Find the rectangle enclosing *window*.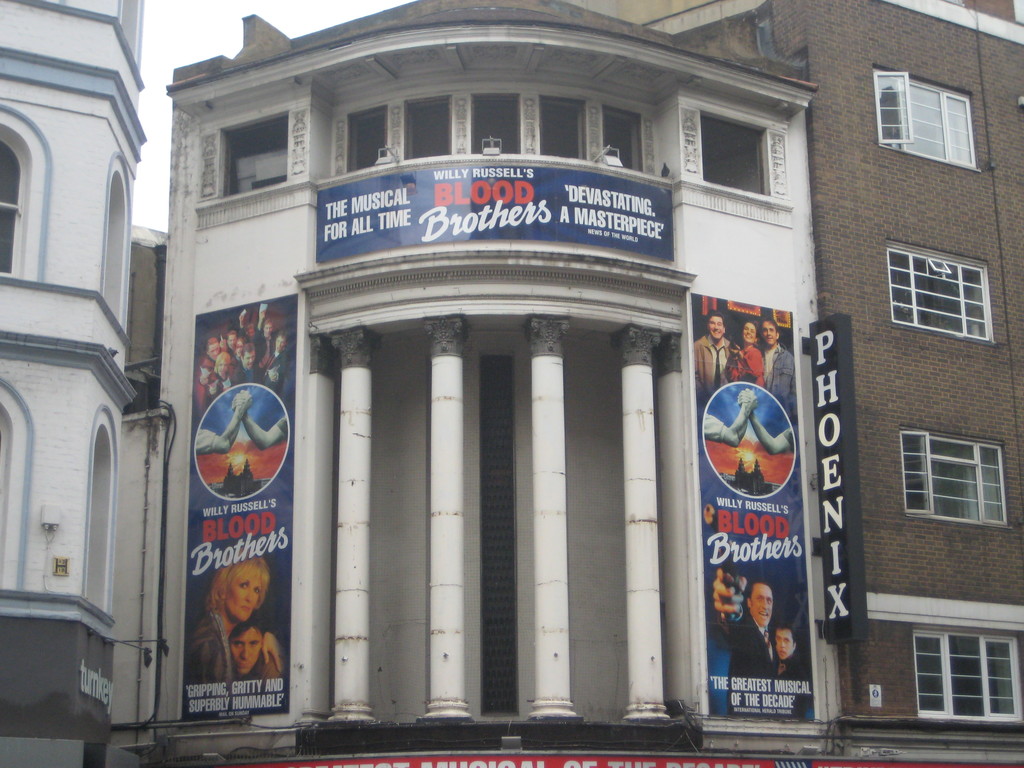
region(871, 67, 980, 175).
